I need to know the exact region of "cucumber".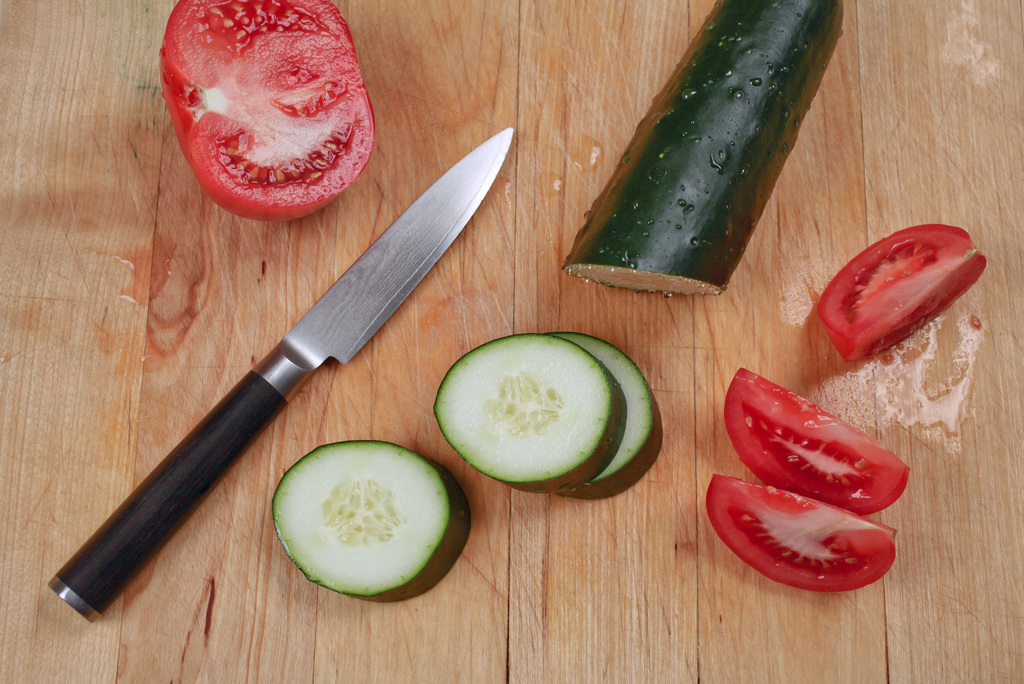
Region: (x1=271, y1=437, x2=470, y2=603).
